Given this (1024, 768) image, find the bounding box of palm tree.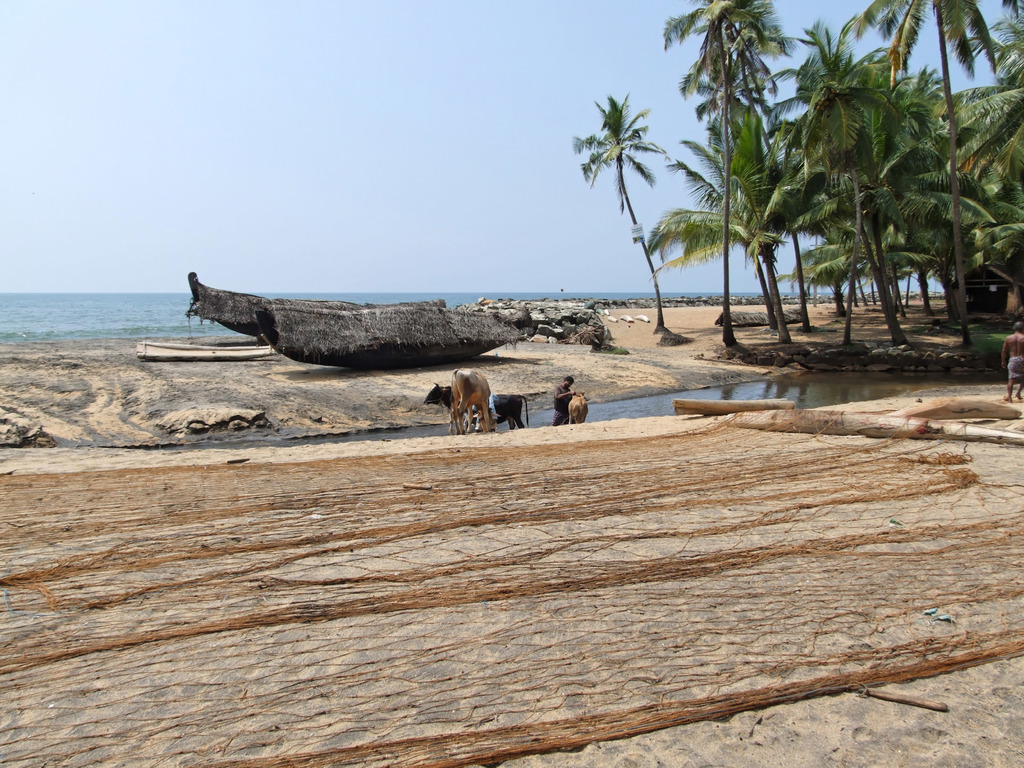
crop(892, 80, 967, 335).
